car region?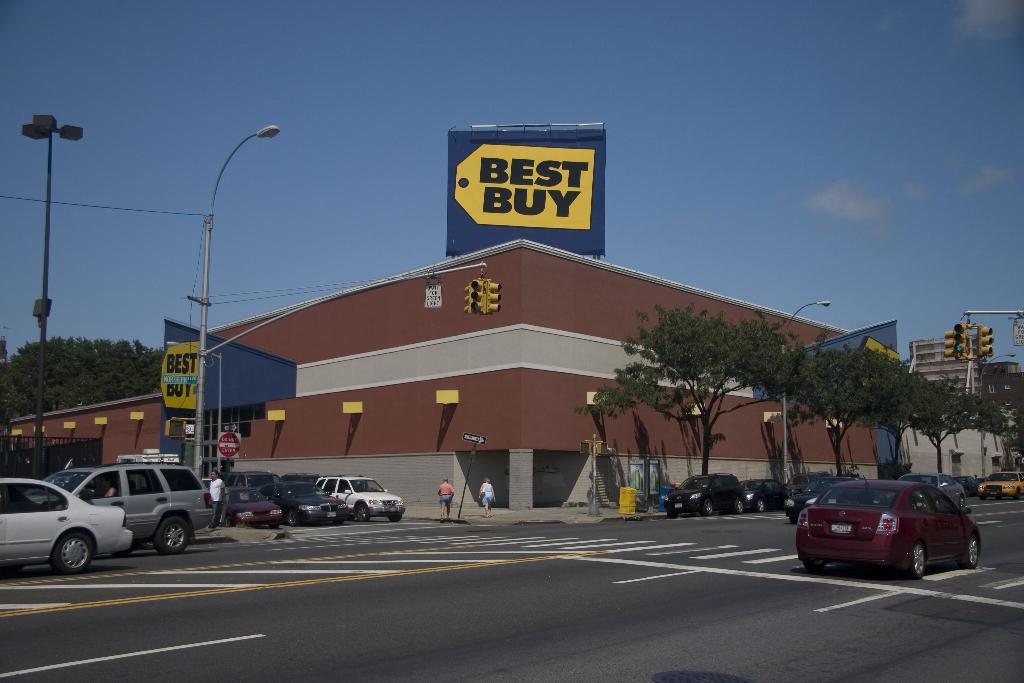
787/485/822/524
